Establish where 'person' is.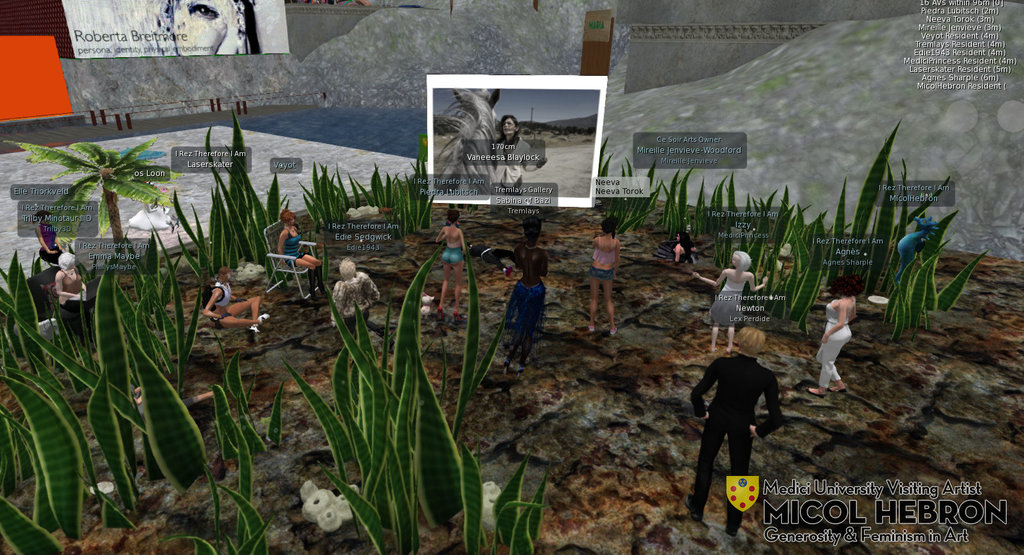
Established at {"left": 487, "top": 113, "right": 537, "bottom": 197}.
